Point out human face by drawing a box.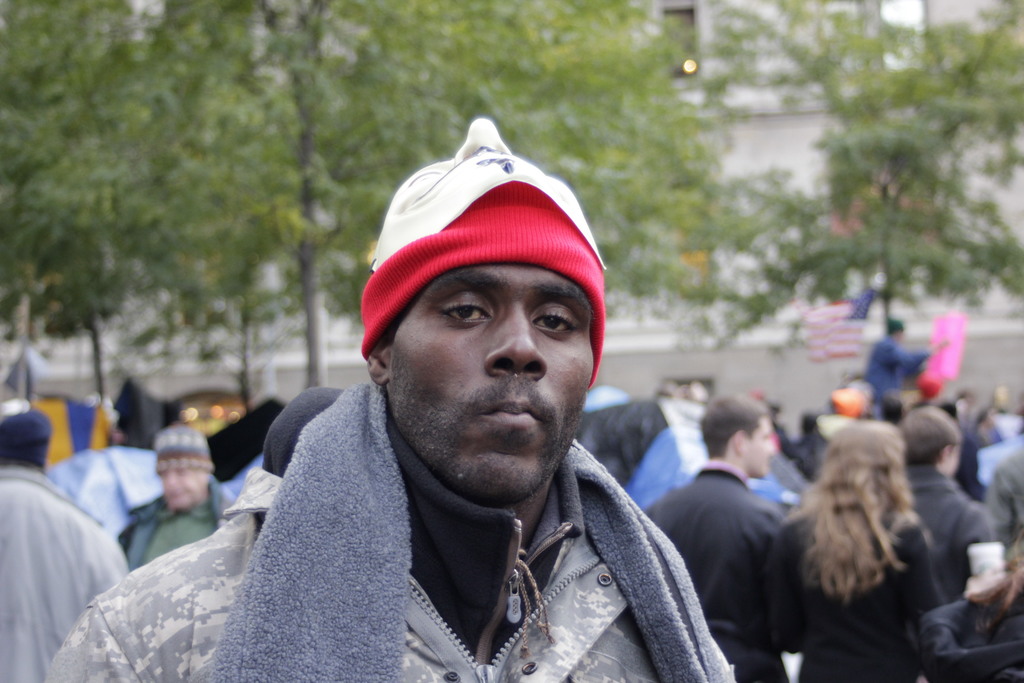
region(391, 260, 591, 499).
